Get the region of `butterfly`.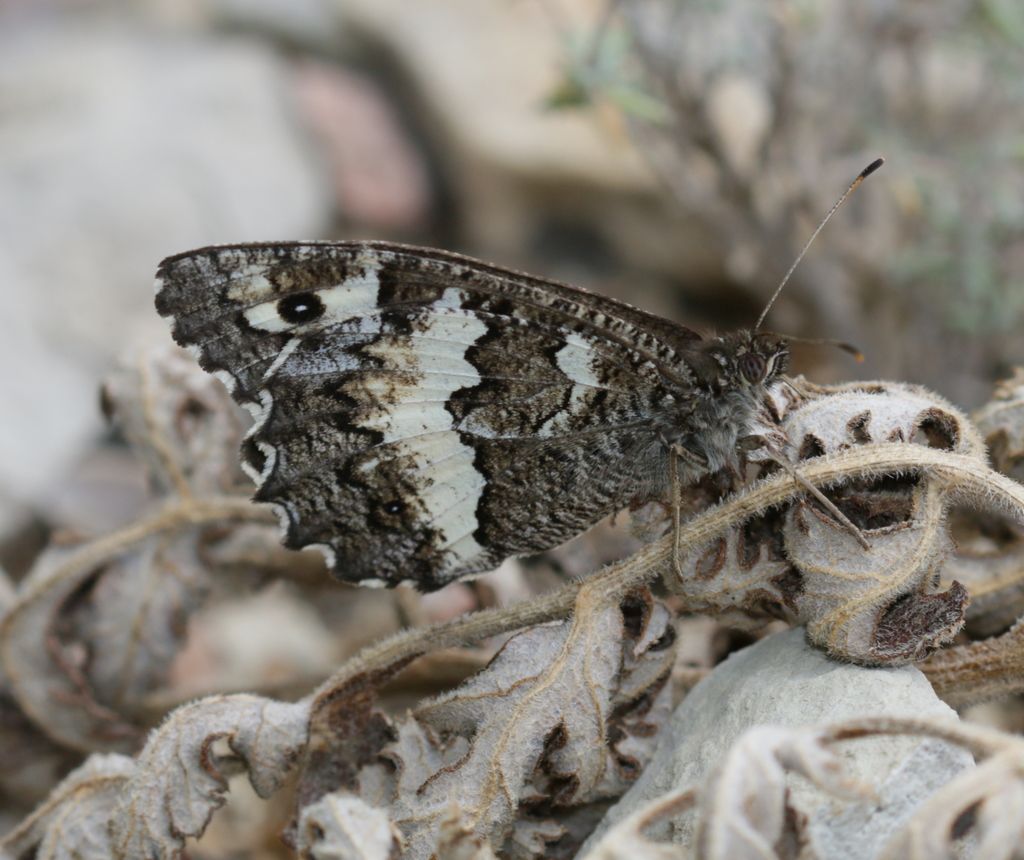
crop(193, 173, 877, 649).
